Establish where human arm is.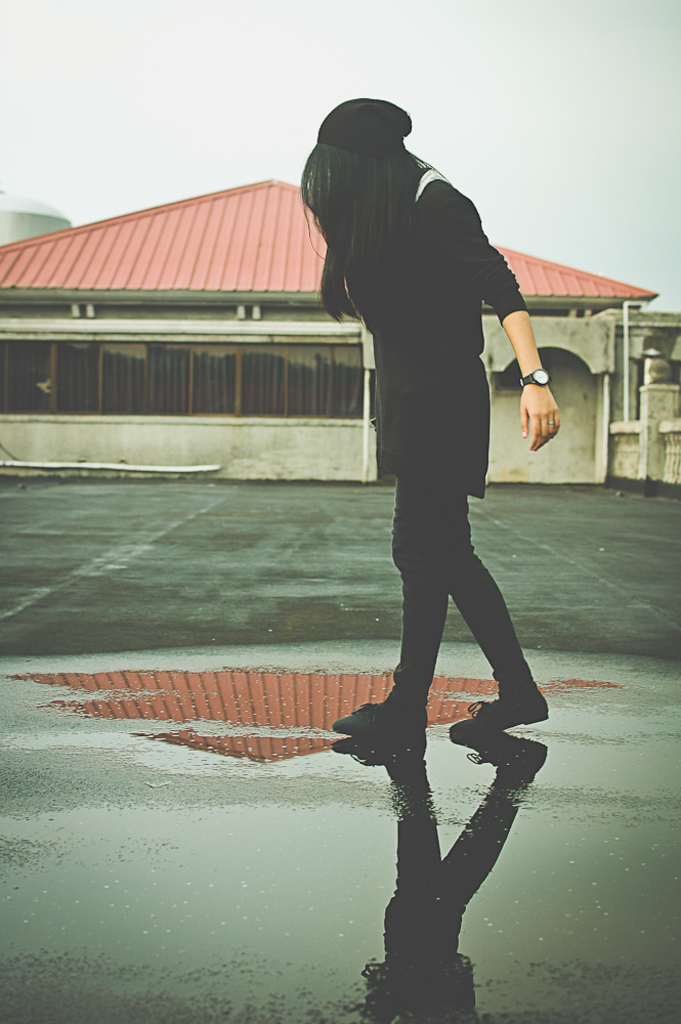
Established at {"left": 464, "top": 187, "right": 563, "bottom": 453}.
